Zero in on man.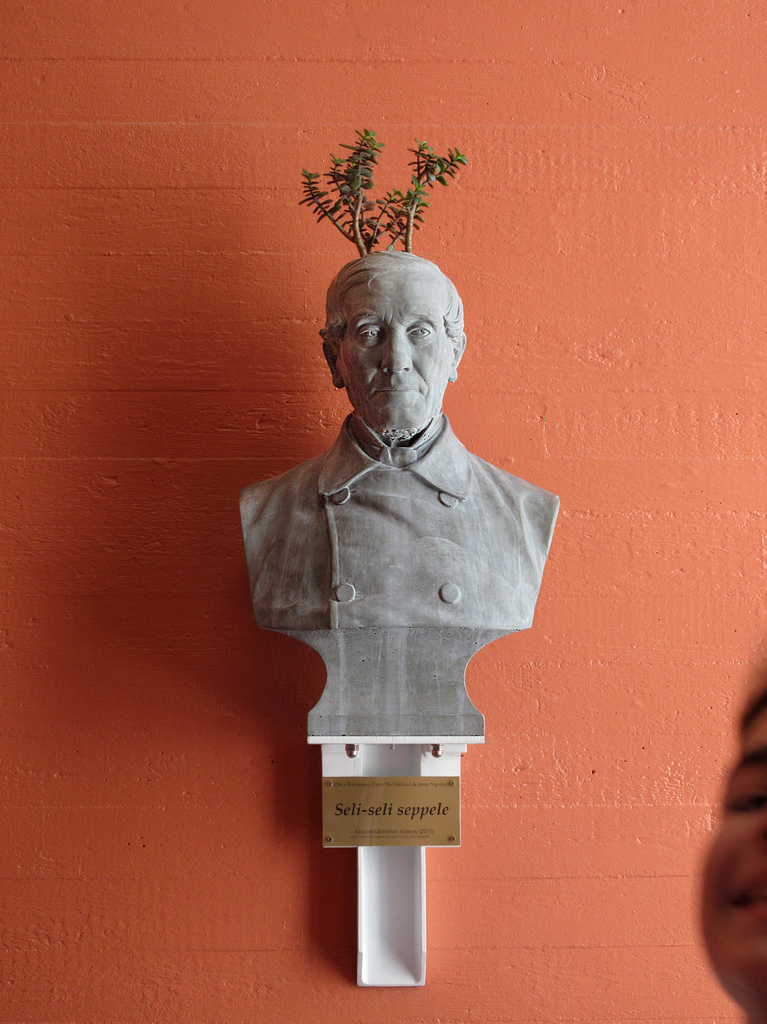
Zeroed in: pyautogui.locateOnScreen(230, 218, 574, 680).
